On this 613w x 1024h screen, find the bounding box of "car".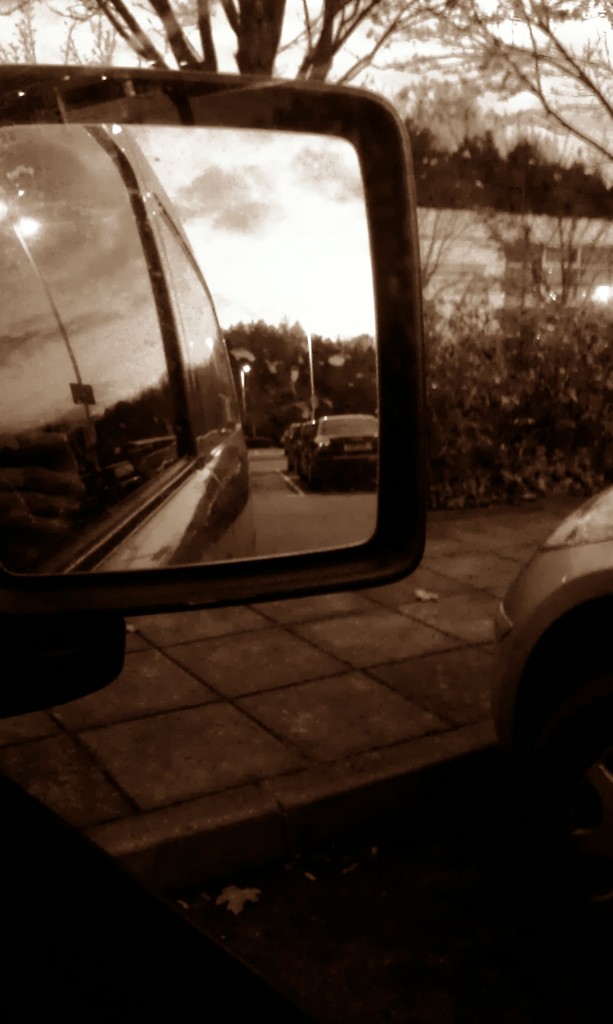
Bounding box: pyautogui.locateOnScreen(299, 412, 378, 486).
